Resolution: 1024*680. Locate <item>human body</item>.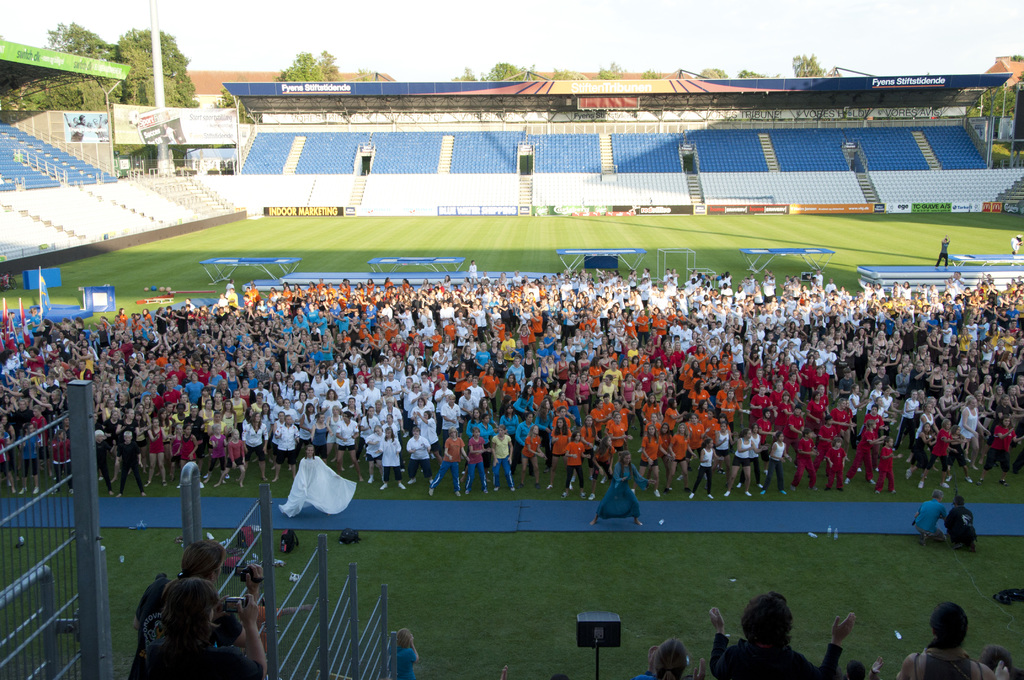
BBox(833, 314, 847, 316).
